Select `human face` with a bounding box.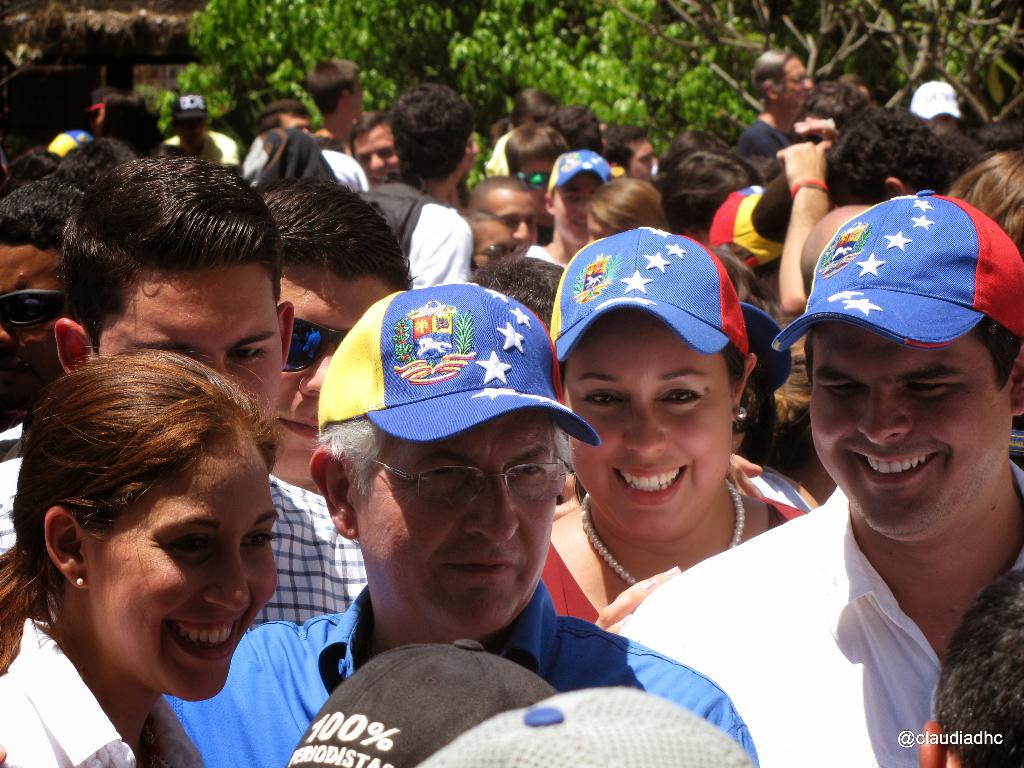
[776,58,815,105].
